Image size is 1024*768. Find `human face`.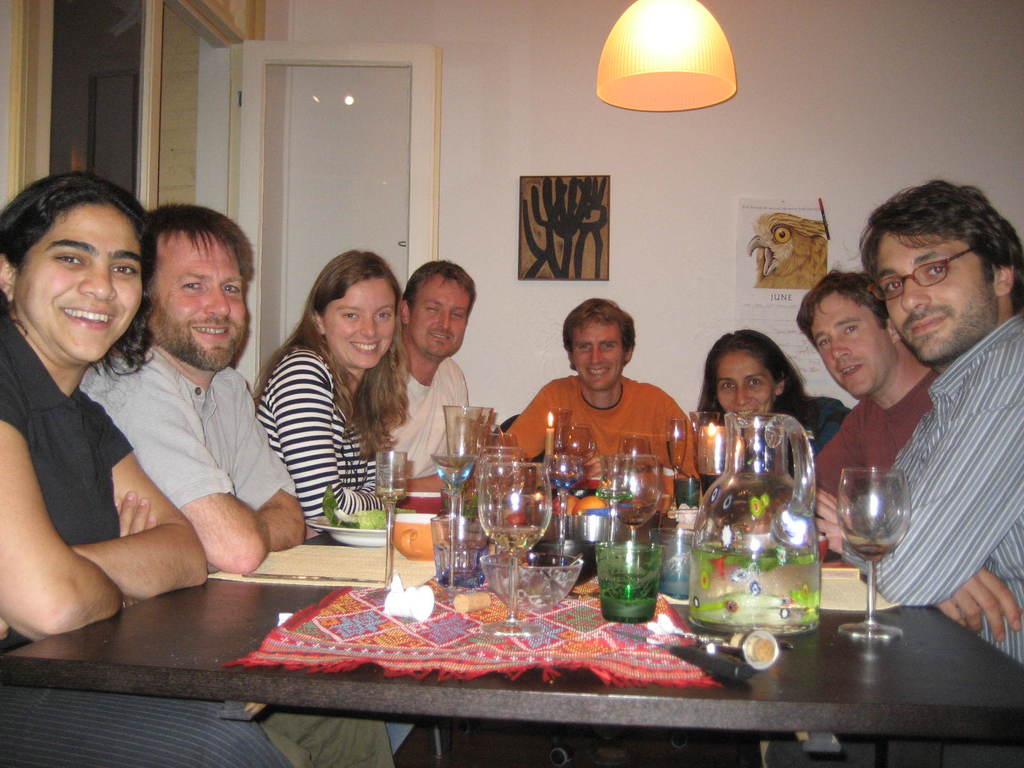
region(574, 319, 628, 390).
